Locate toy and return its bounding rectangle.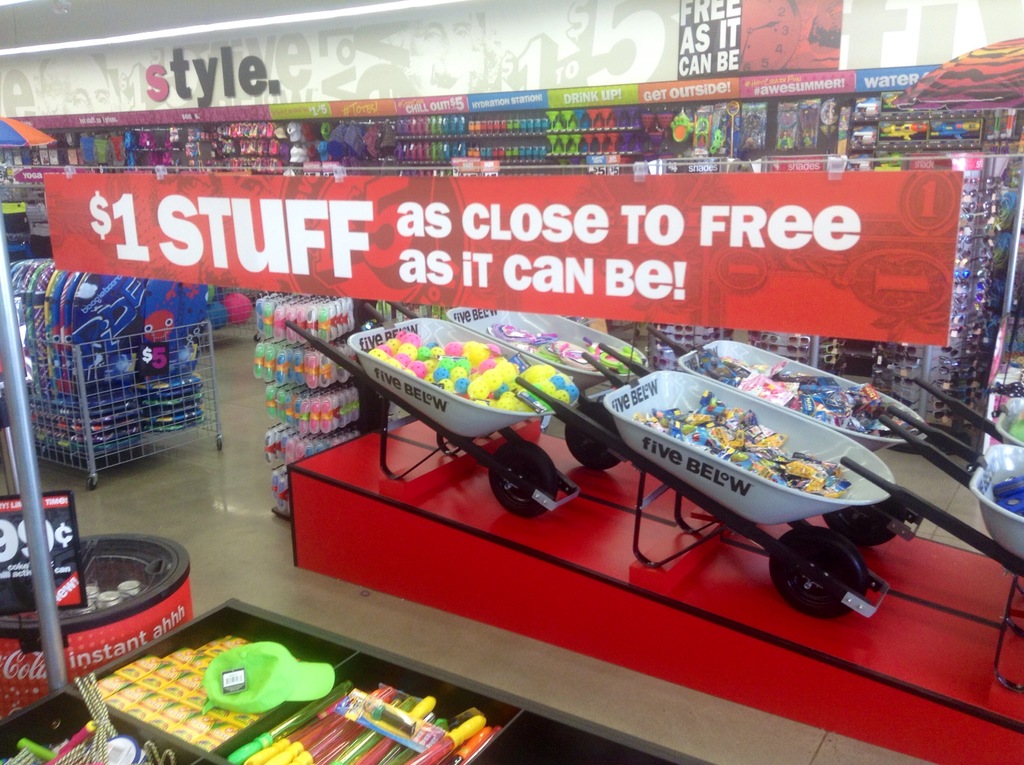
bbox(260, 303, 273, 338).
